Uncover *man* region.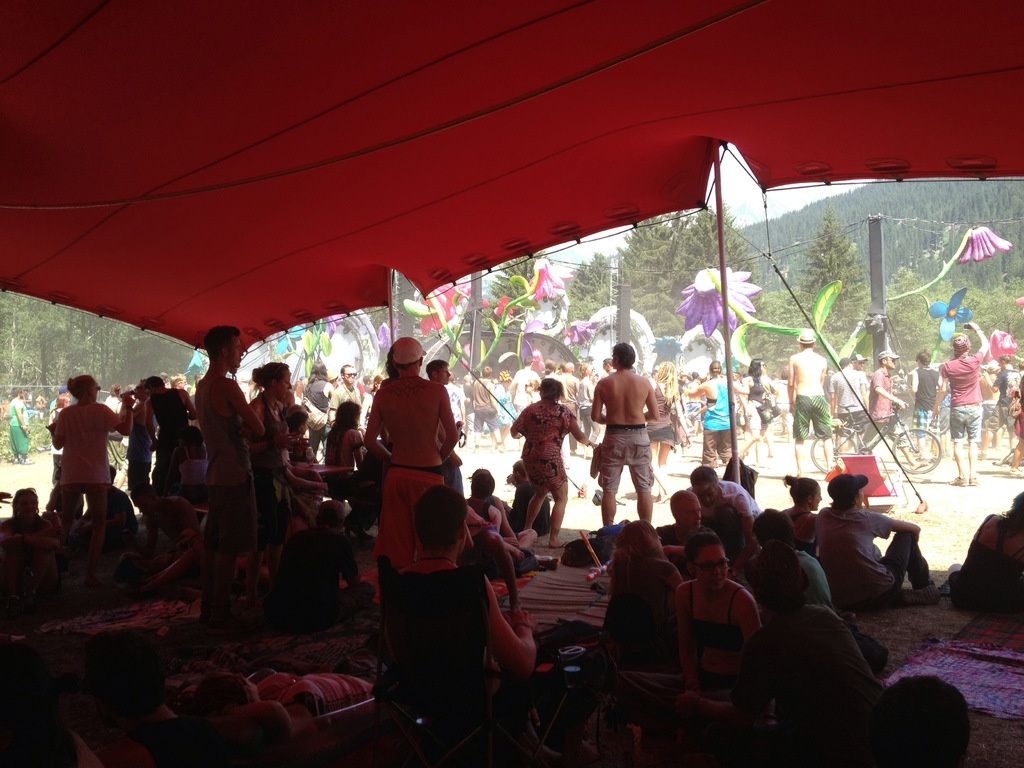
Uncovered: [787,323,837,475].
